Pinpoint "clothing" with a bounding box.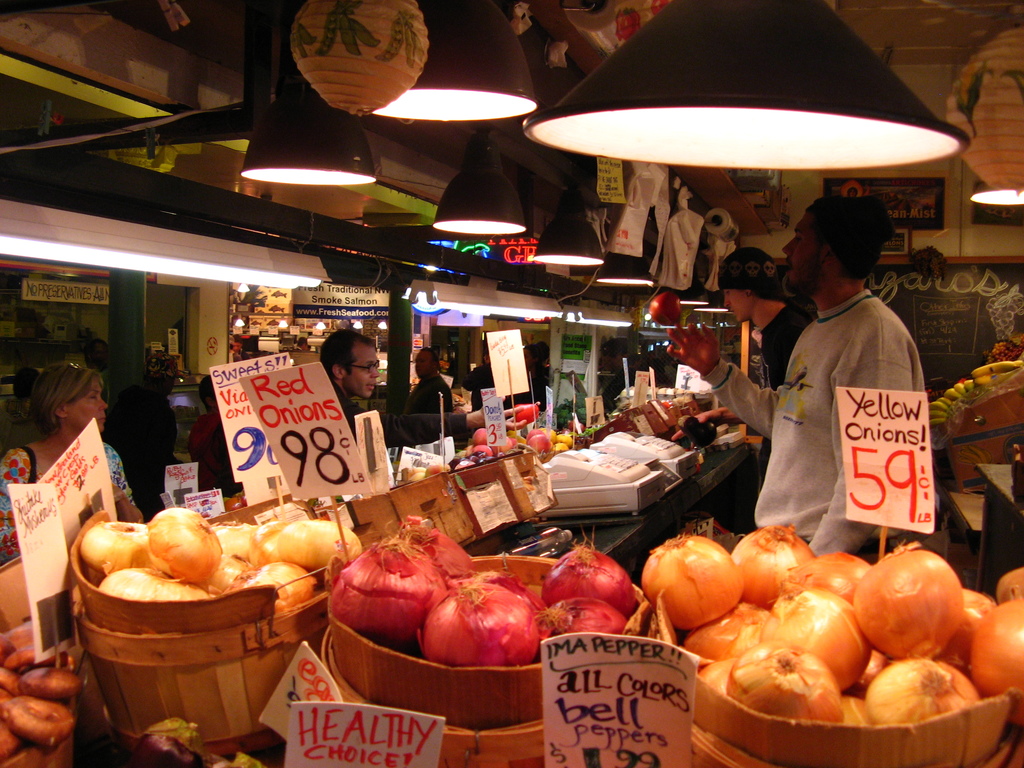
box(405, 371, 458, 418).
